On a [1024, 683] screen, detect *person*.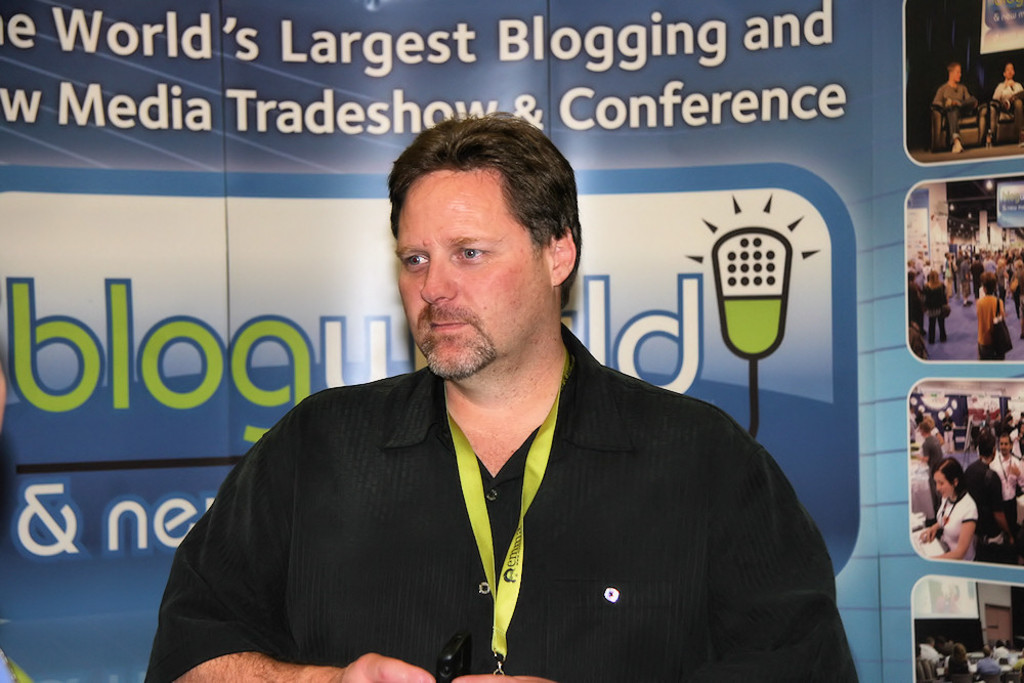
left=941, top=643, right=977, bottom=682.
